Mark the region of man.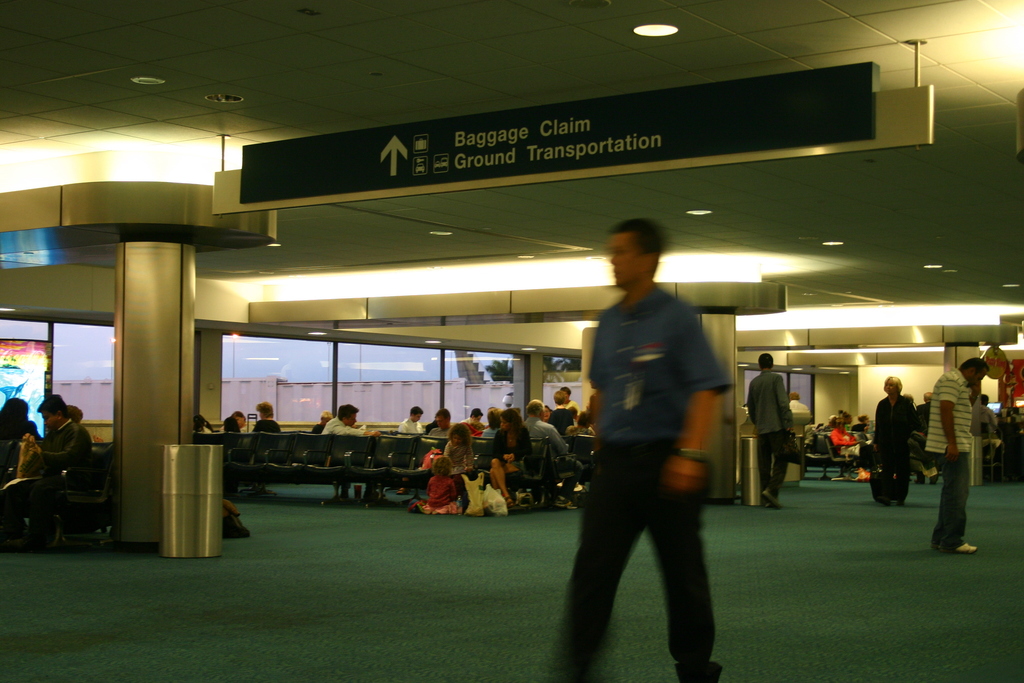
Region: l=428, t=408, r=456, b=436.
